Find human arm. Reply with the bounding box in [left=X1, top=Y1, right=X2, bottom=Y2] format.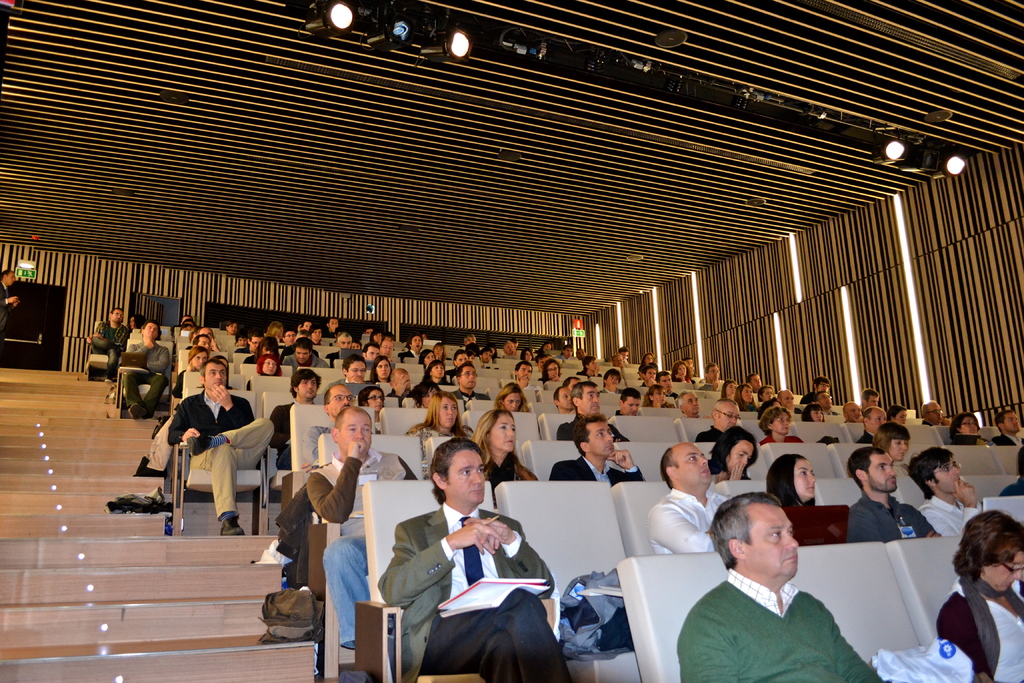
[left=265, top=401, right=295, bottom=454].
